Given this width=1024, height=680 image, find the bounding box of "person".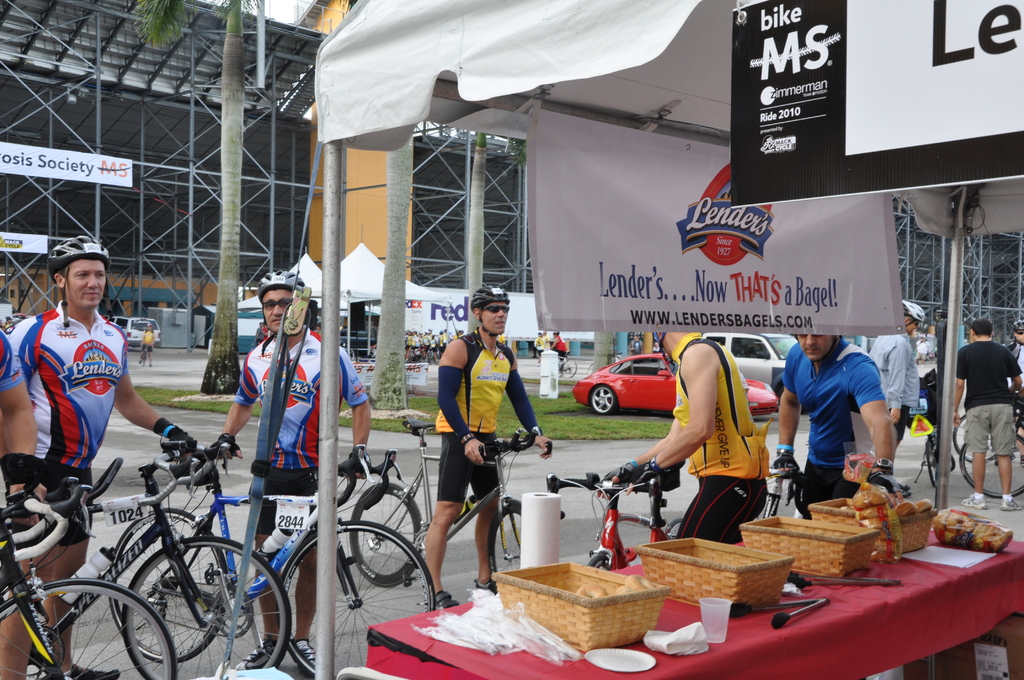
<bbox>950, 321, 1023, 504</bbox>.
